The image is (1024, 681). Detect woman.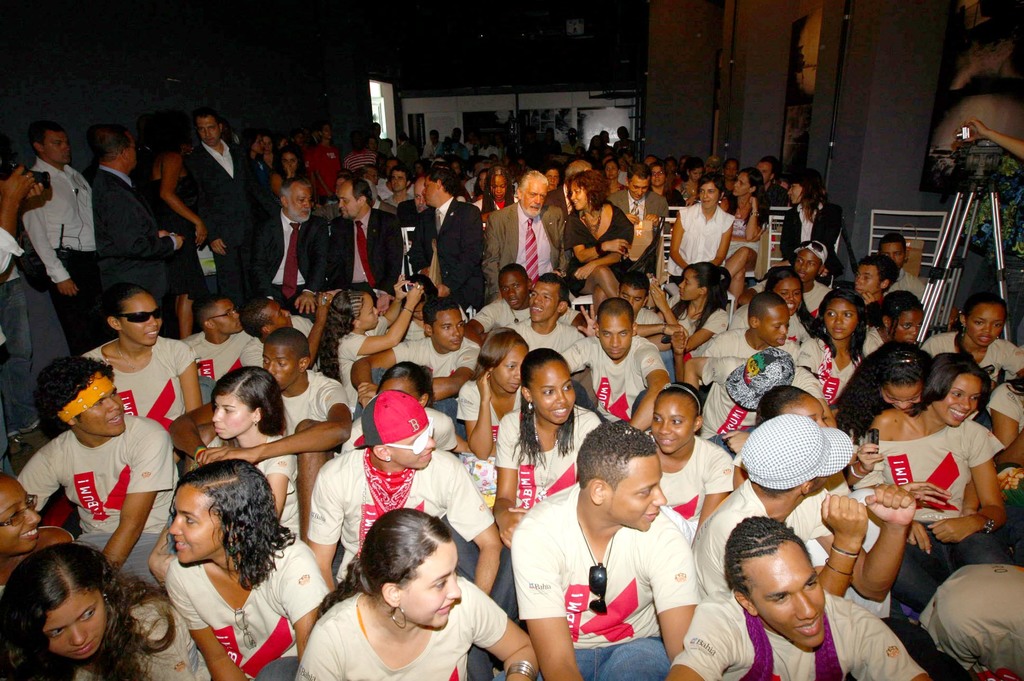
Detection: region(981, 368, 1023, 474).
